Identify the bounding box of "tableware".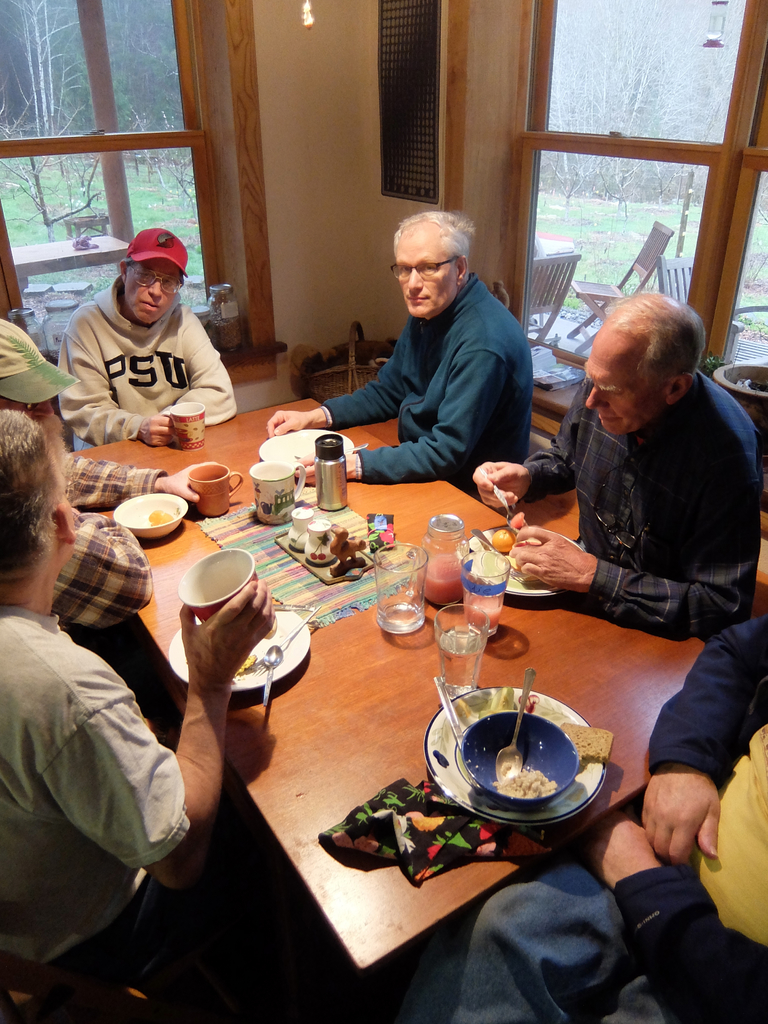
rect(113, 492, 188, 538).
